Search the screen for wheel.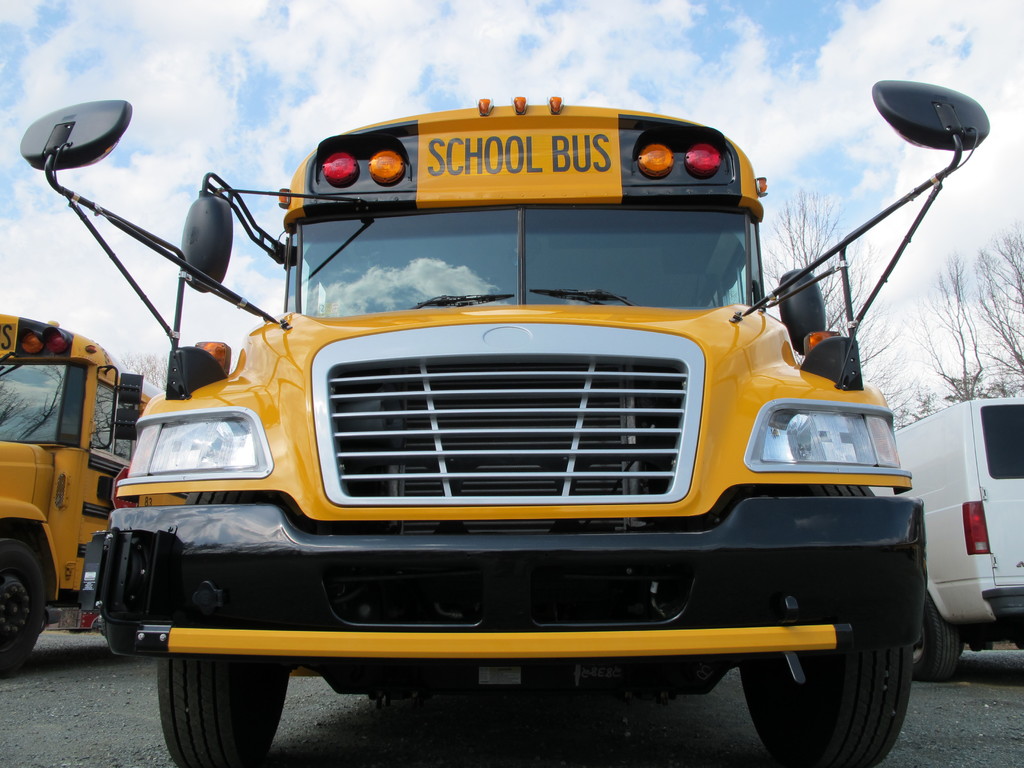
Found at [x1=0, y1=536, x2=45, y2=678].
